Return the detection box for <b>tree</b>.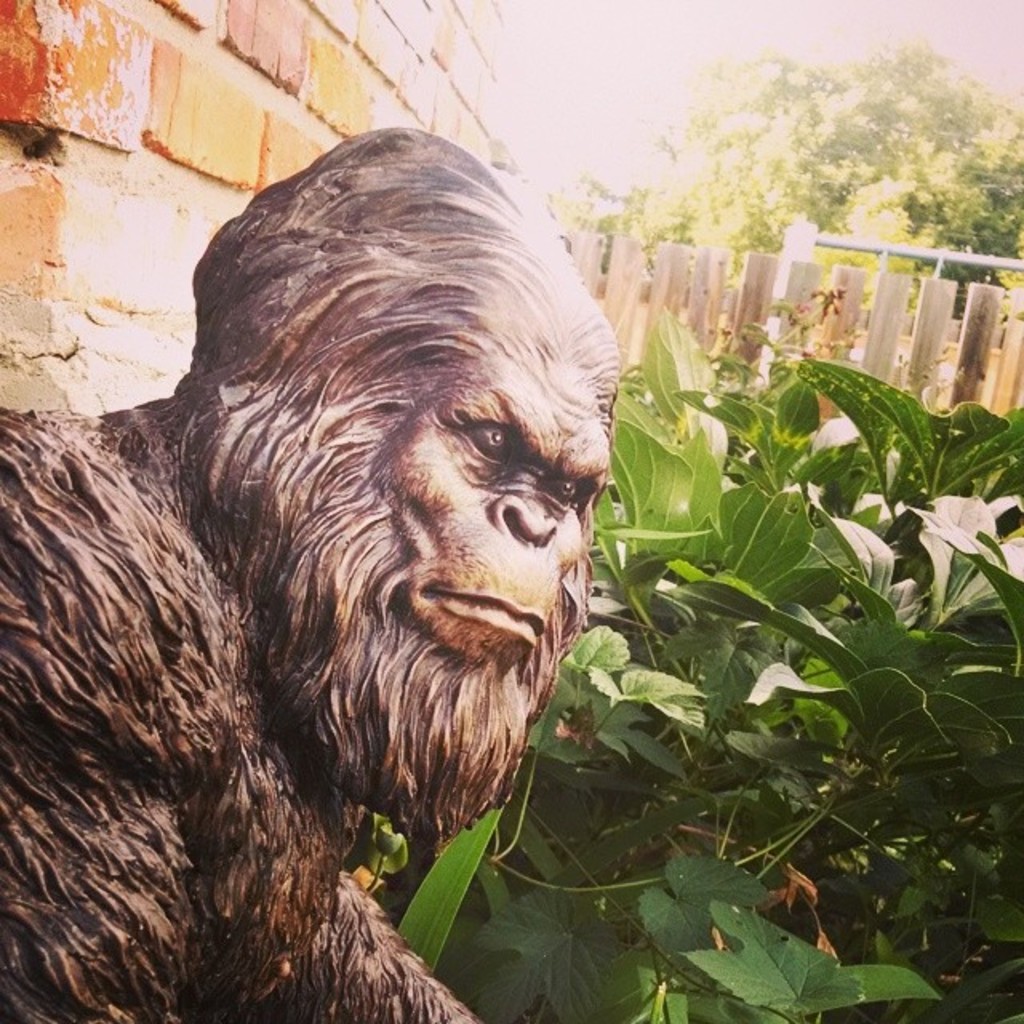
(552,32,1022,320).
